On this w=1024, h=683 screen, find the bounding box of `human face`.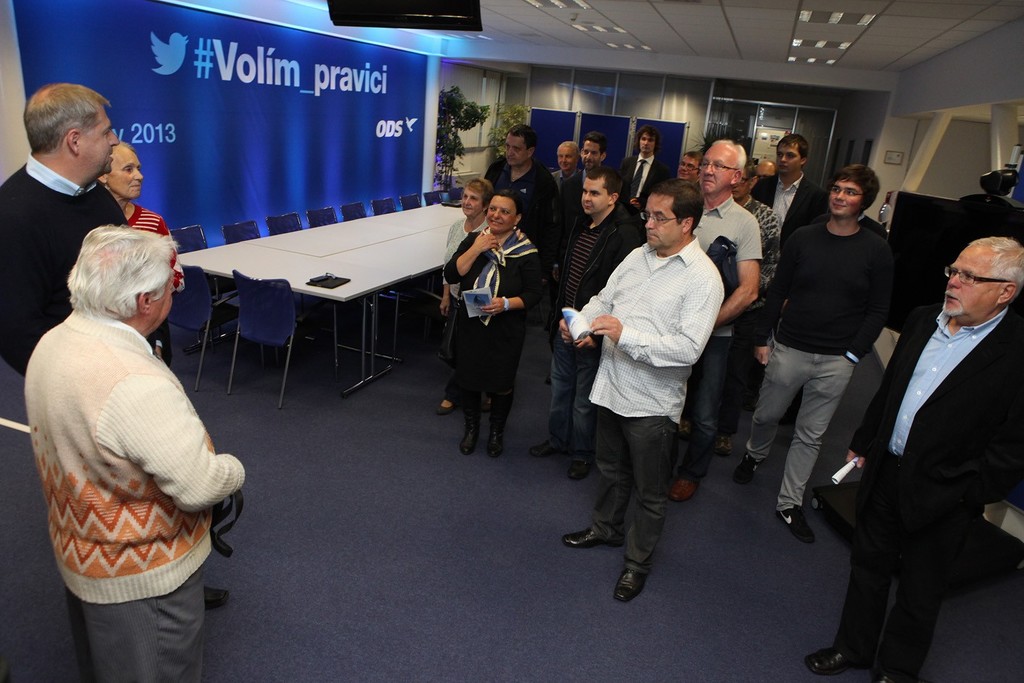
Bounding box: locate(674, 153, 698, 184).
